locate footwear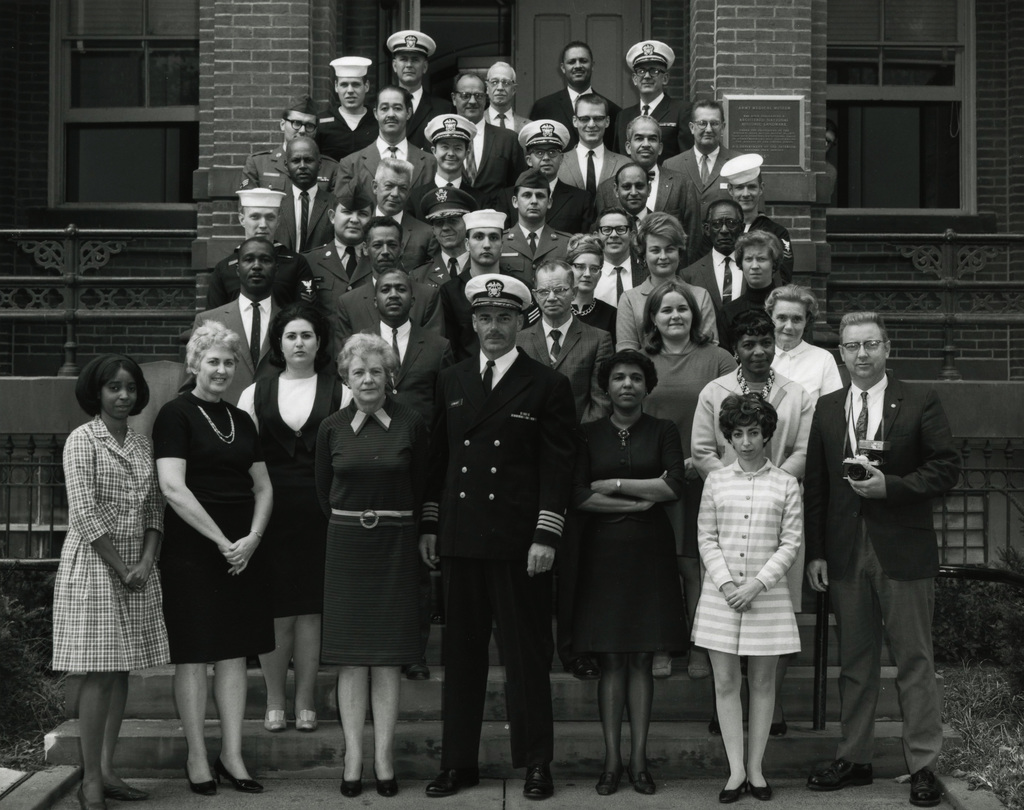
Rect(646, 646, 670, 679)
